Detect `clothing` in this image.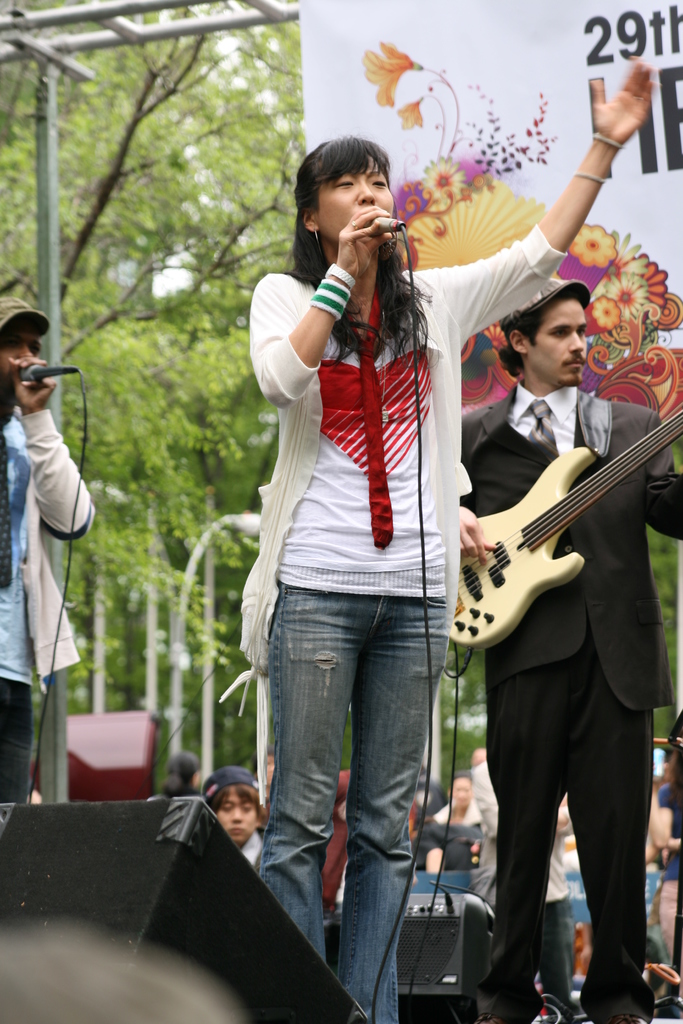
Detection: 0, 413, 96, 797.
